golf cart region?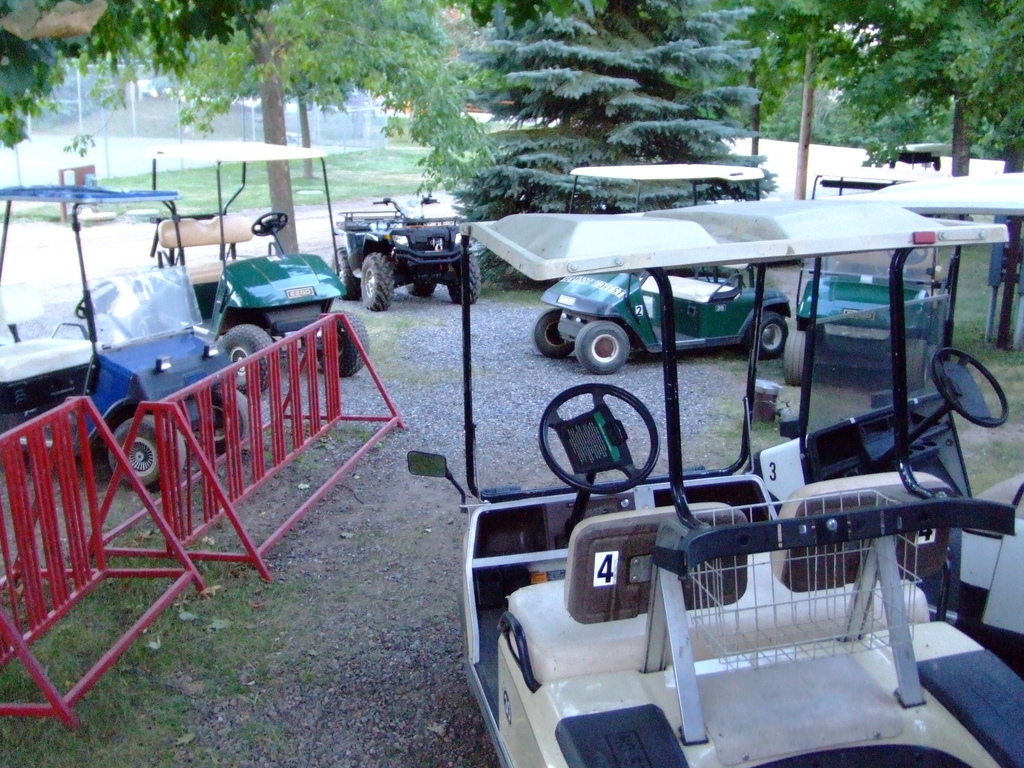
(left=145, top=139, right=369, bottom=399)
